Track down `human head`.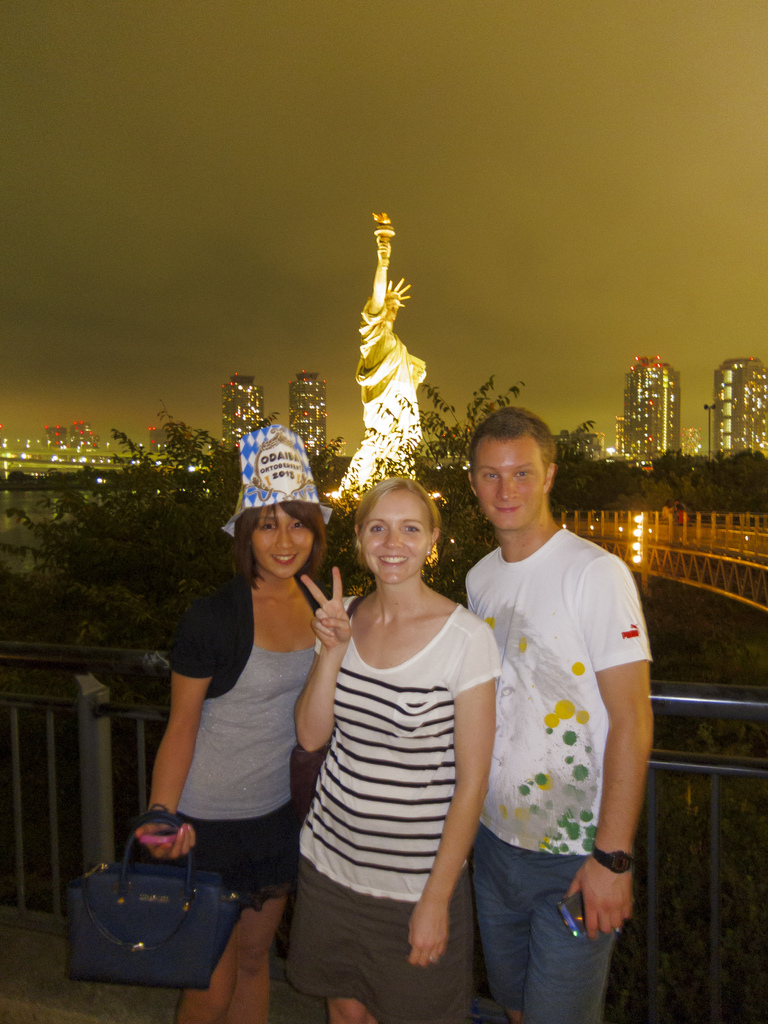
Tracked to [348, 474, 454, 582].
